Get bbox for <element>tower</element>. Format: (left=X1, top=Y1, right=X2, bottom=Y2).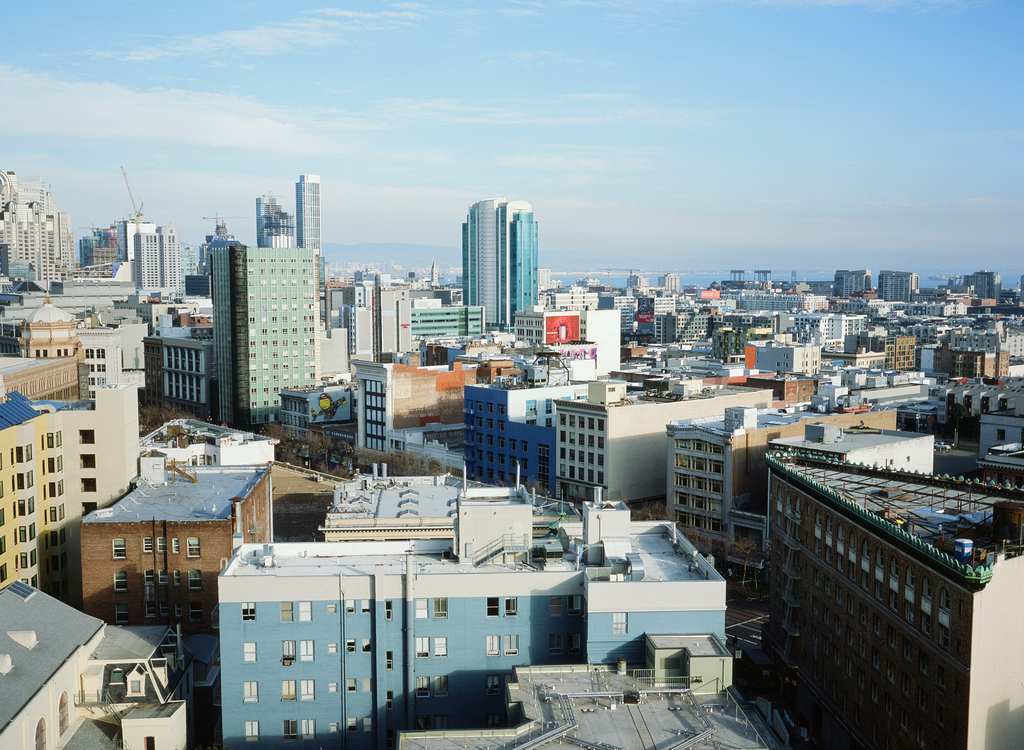
(left=135, top=229, right=175, bottom=290).
